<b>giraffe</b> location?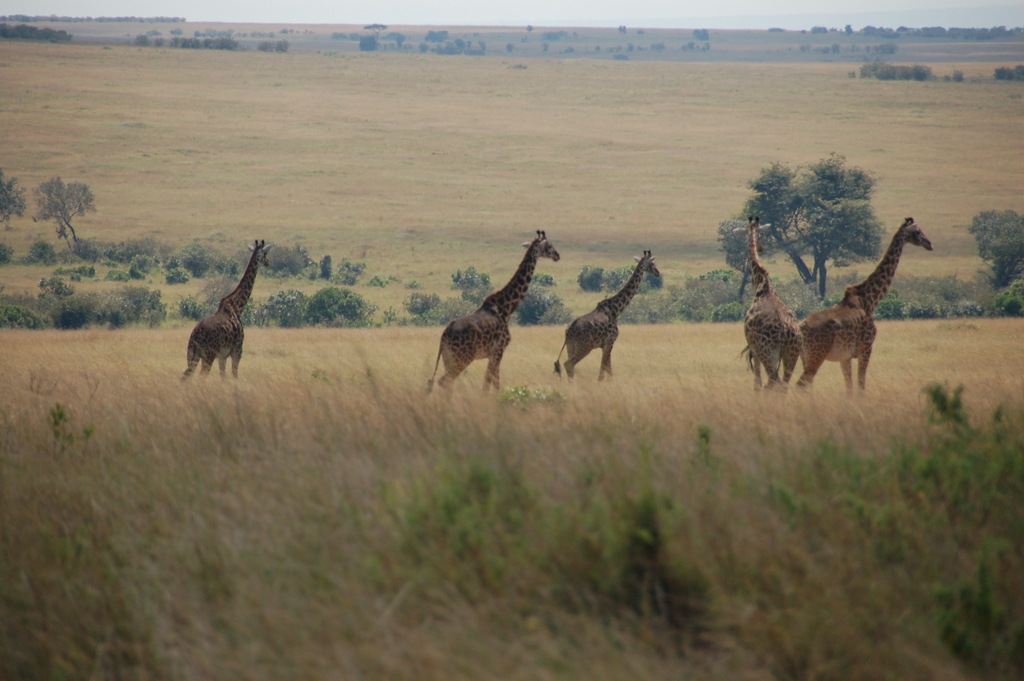
[left=735, top=218, right=804, bottom=393]
